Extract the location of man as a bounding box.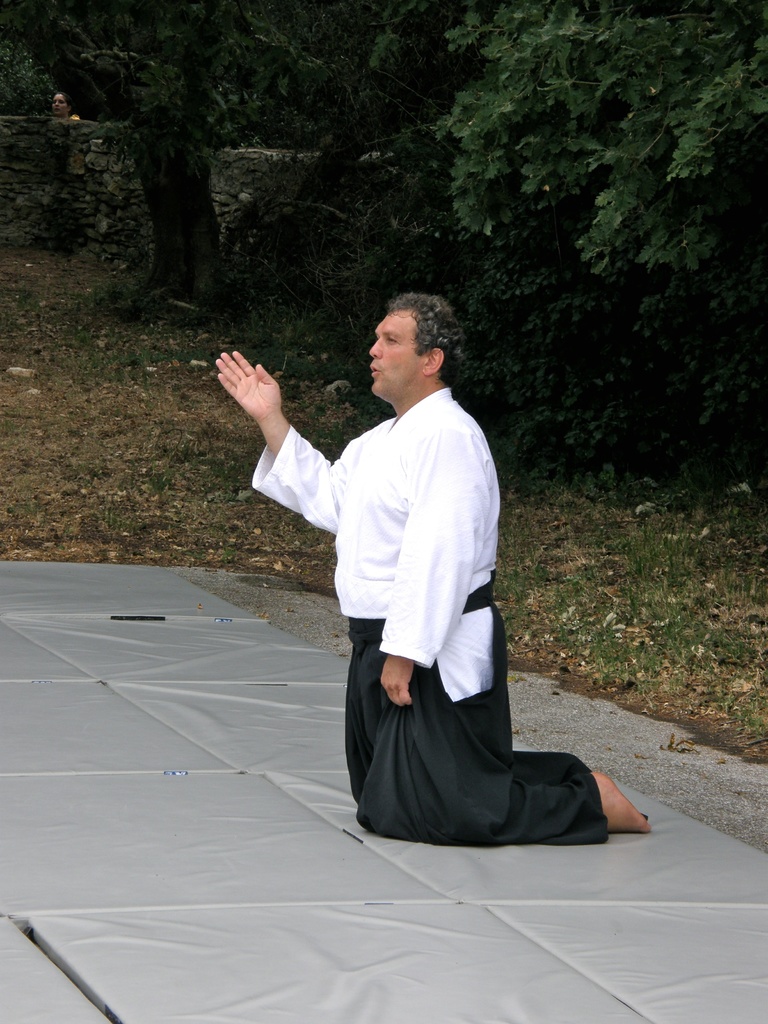
bbox=[209, 295, 654, 840].
